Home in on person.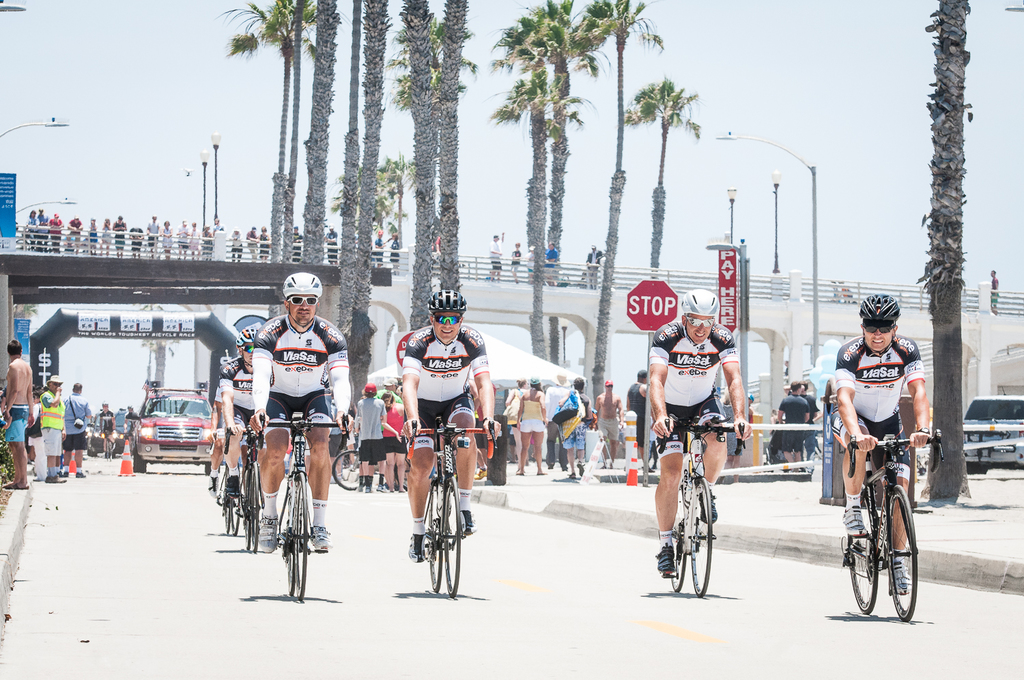
Homed in at detection(595, 376, 622, 466).
